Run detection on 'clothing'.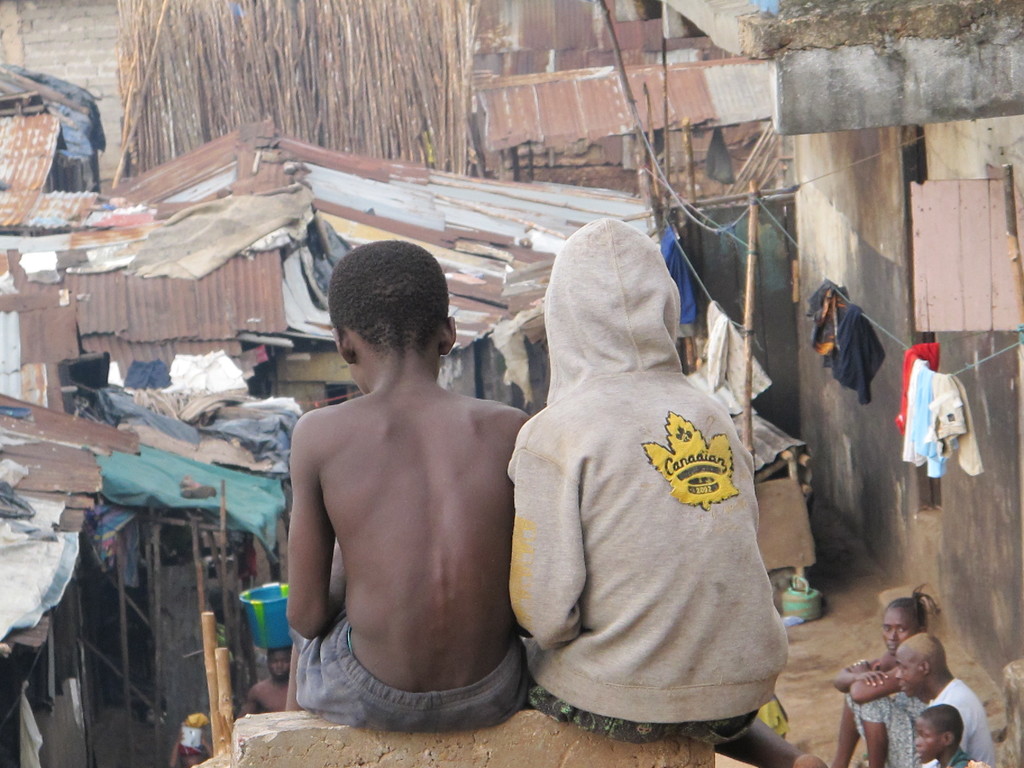
Result: Rect(806, 282, 852, 383).
